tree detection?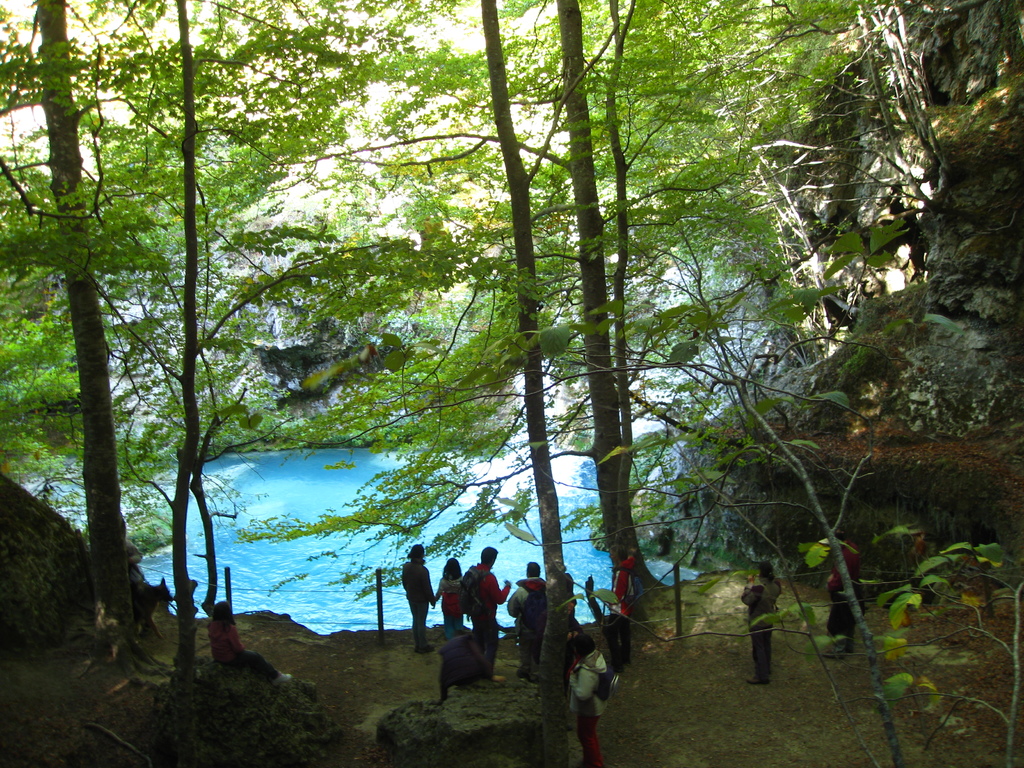
bbox(477, 1, 578, 767)
